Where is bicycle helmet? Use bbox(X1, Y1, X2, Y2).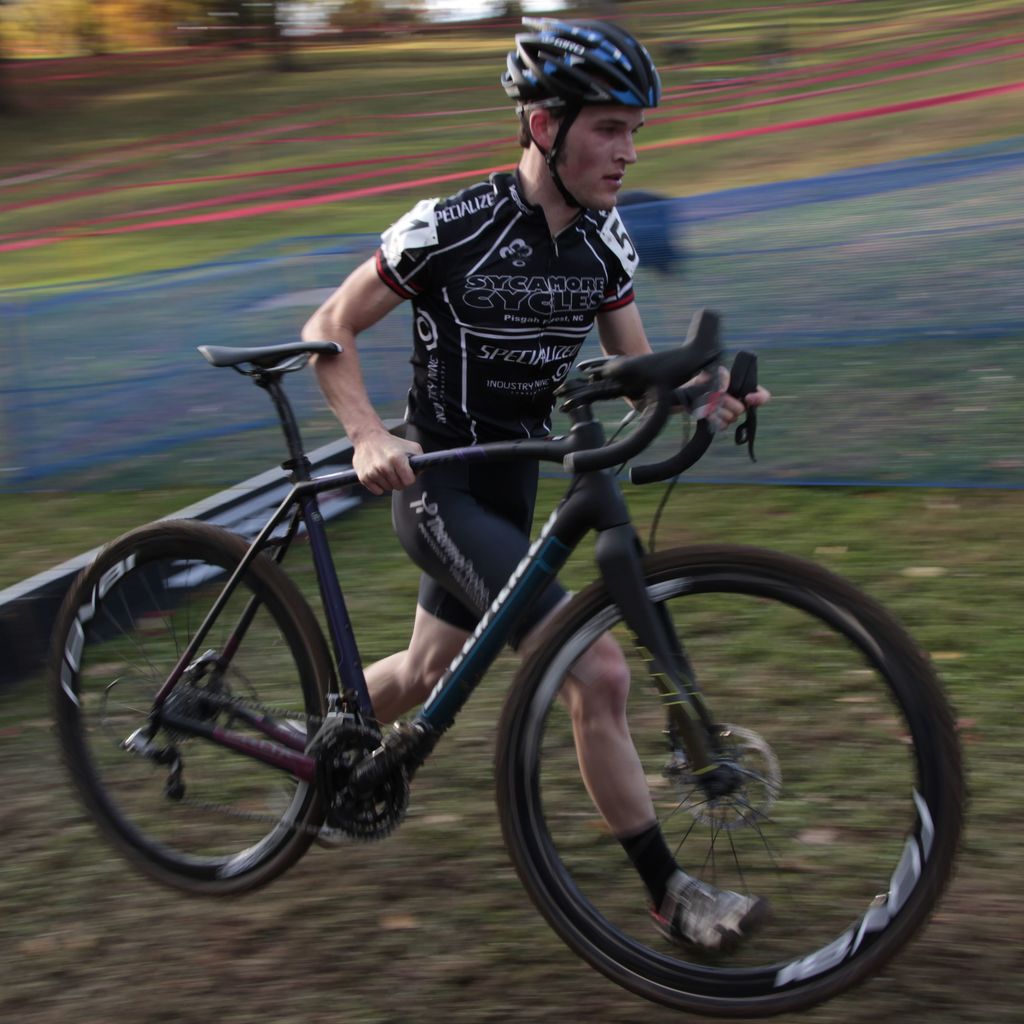
bbox(504, 17, 646, 211).
